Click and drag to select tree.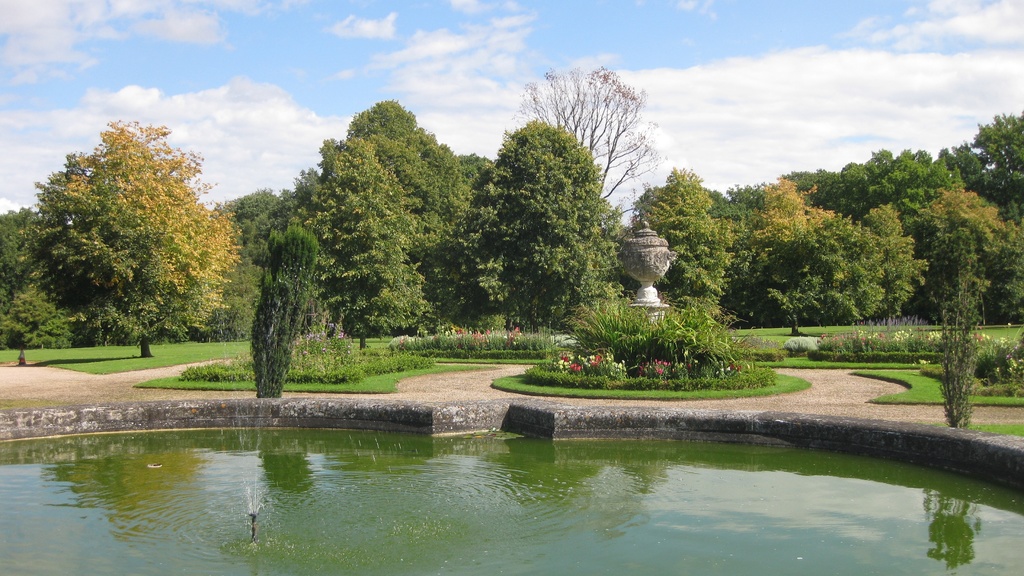
Selection: x1=936, y1=220, x2=1008, y2=306.
